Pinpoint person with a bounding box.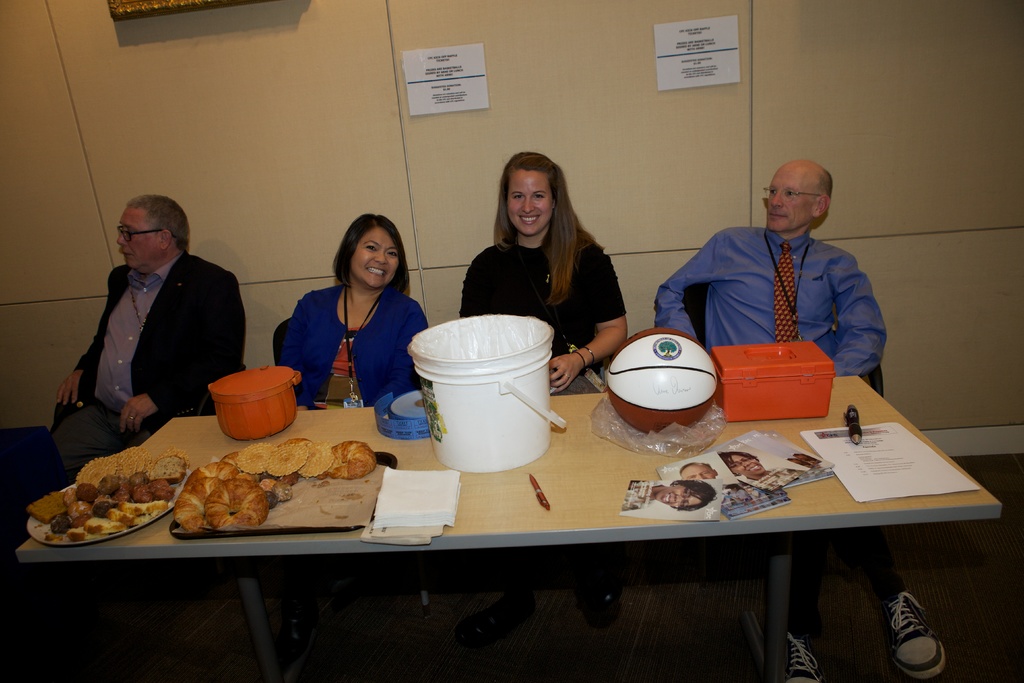
<region>682, 459, 717, 480</region>.
